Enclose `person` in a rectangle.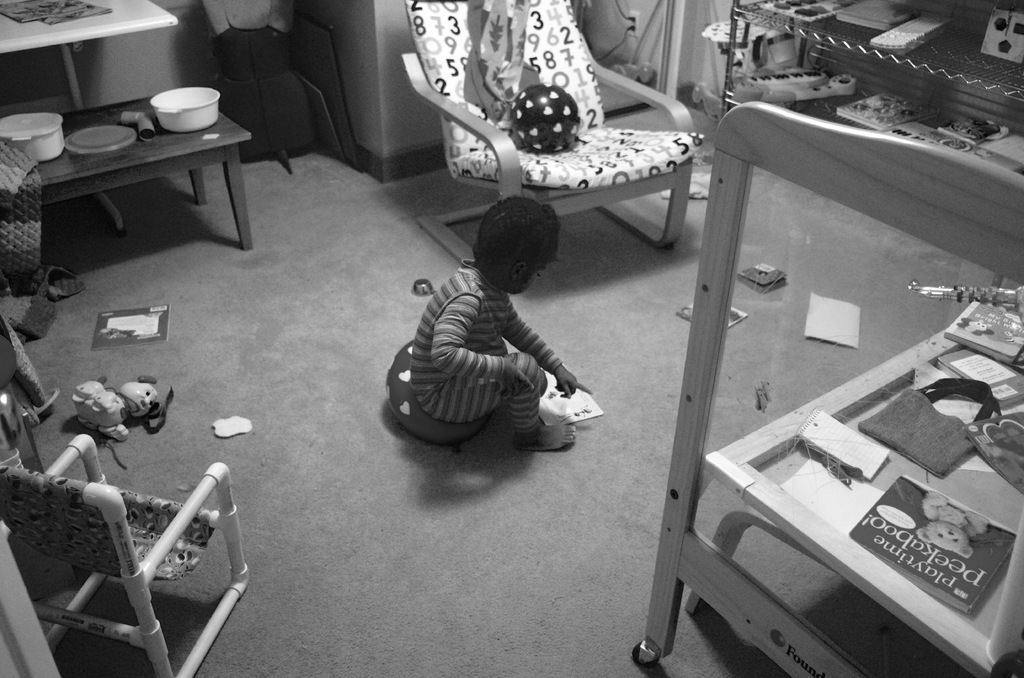
389:210:594:483.
